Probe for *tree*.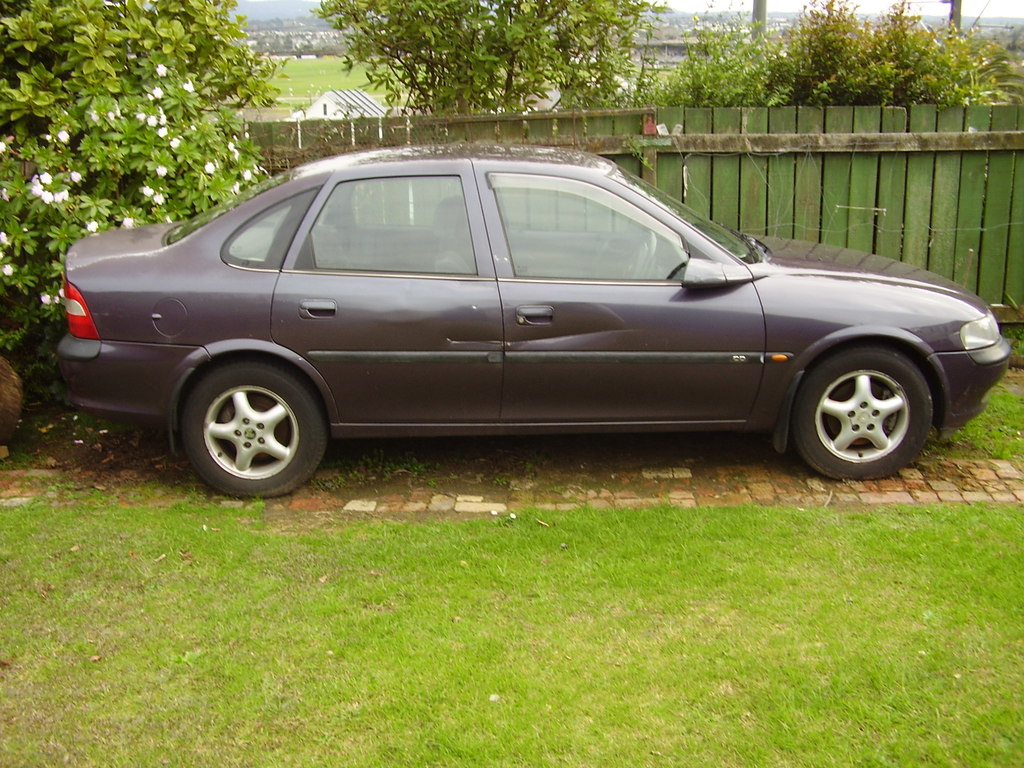
Probe result: [0,0,273,142].
